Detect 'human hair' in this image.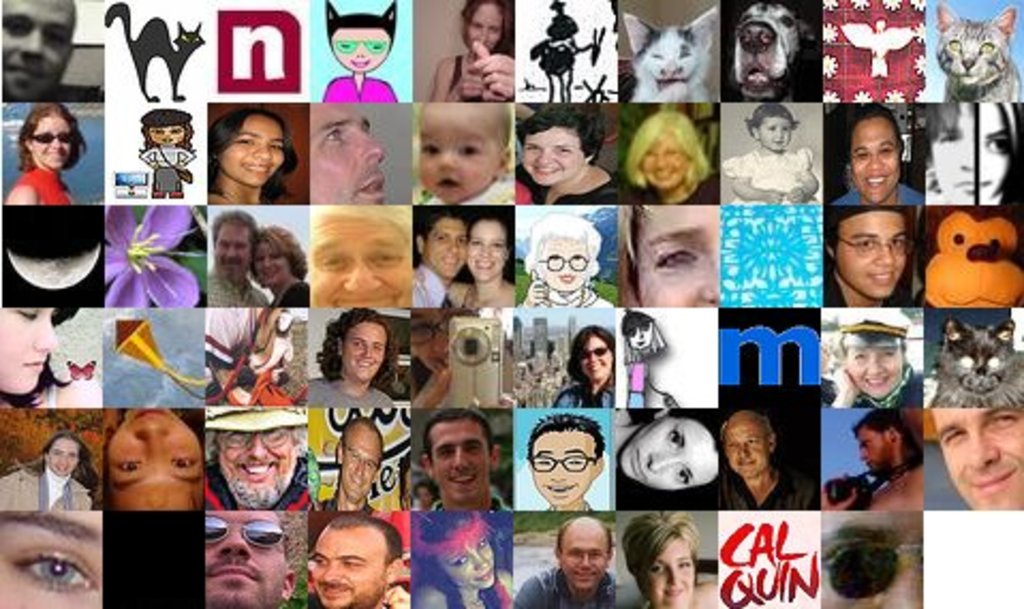
Detection: region(611, 201, 648, 310).
